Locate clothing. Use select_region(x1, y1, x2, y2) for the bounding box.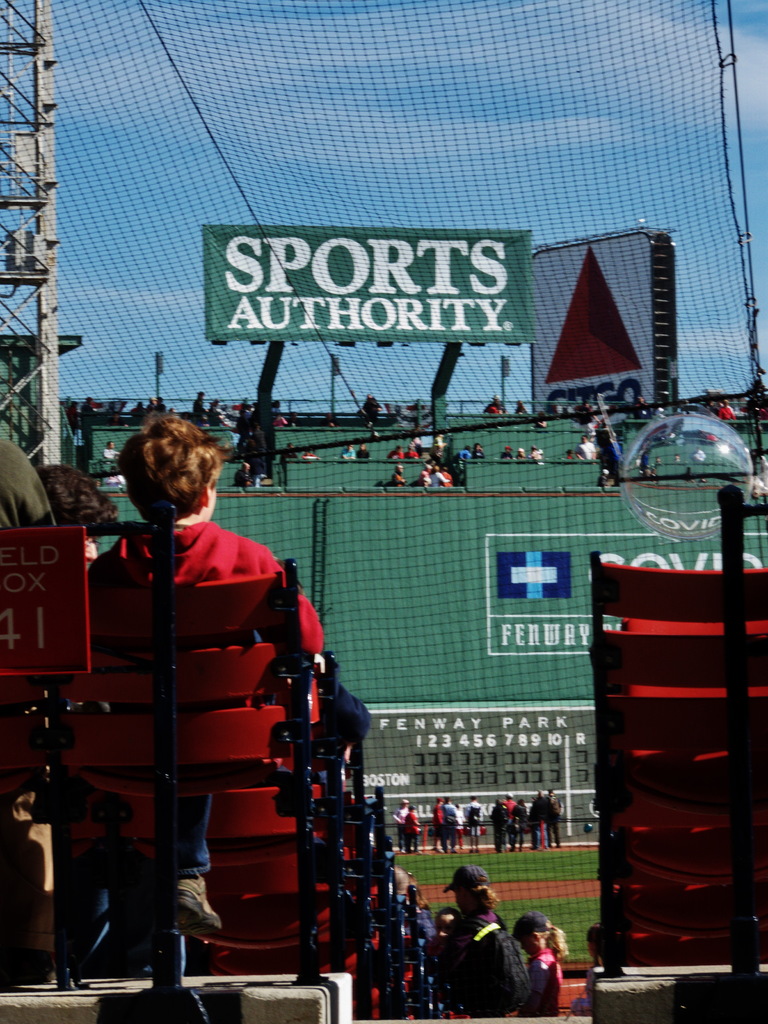
select_region(515, 451, 525, 461).
